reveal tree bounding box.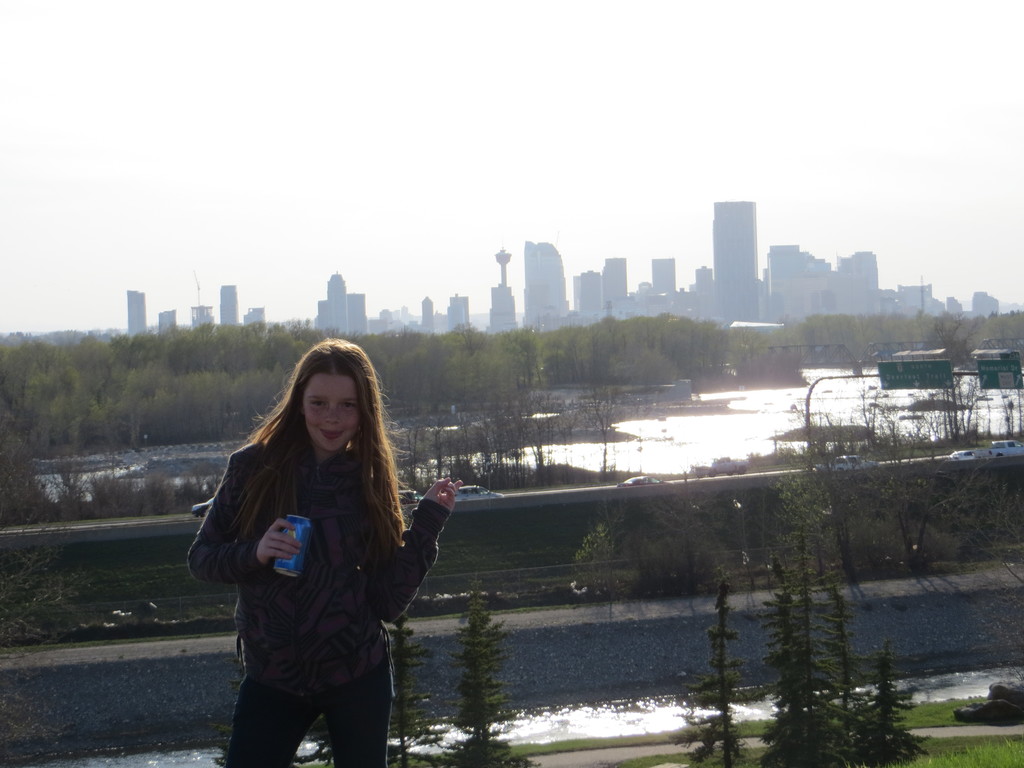
Revealed: crop(572, 523, 637, 617).
